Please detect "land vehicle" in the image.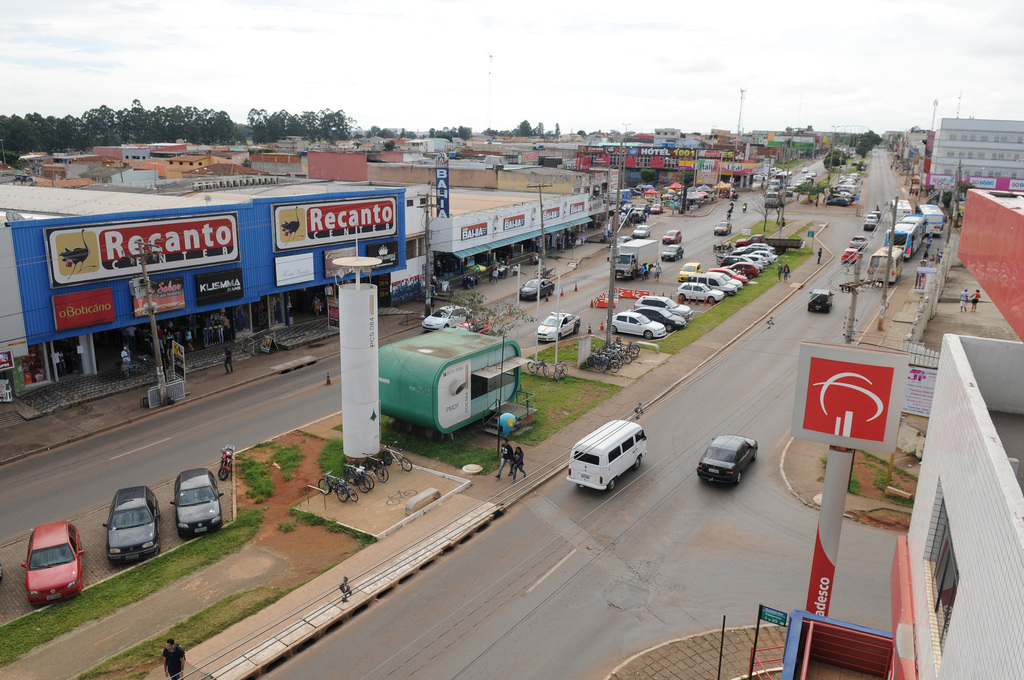
bbox=[330, 473, 360, 503].
